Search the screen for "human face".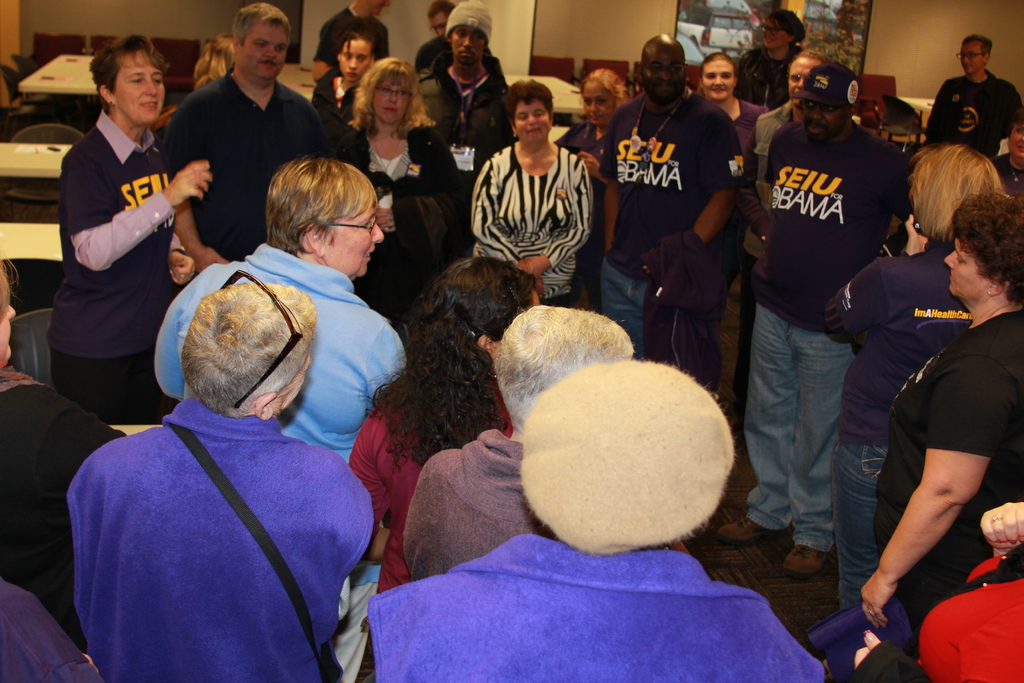
Found at <box>762,21,786,51</box>.
